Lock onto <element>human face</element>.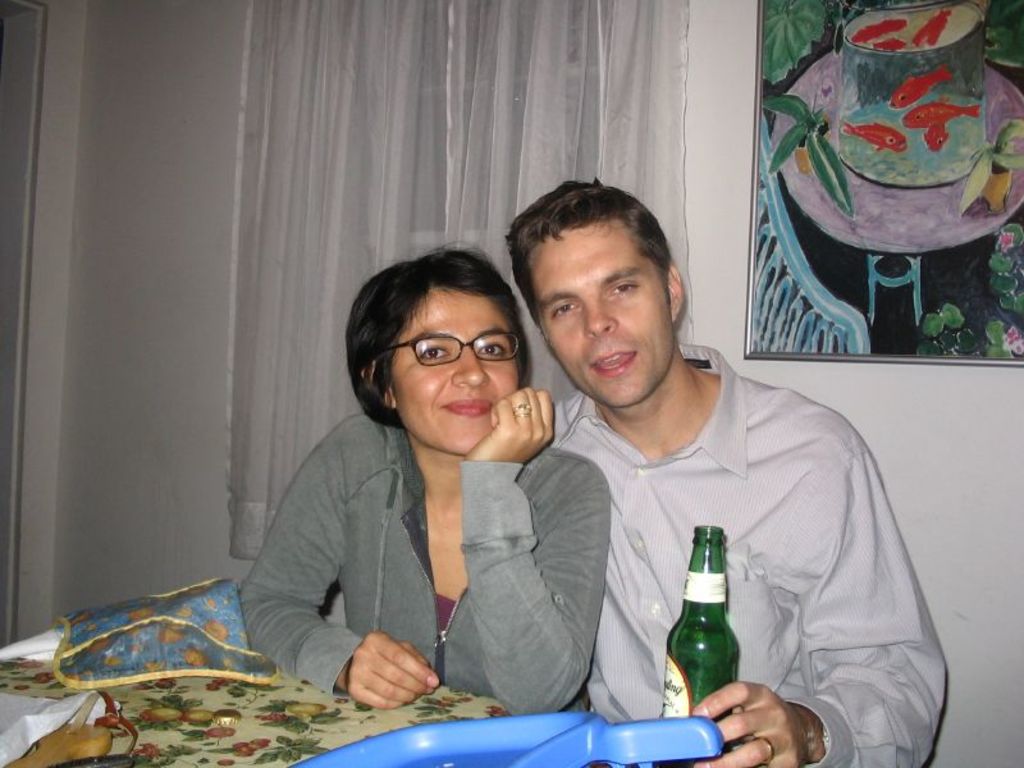
Locked: <region>539, 221, 668, 413</region>.
